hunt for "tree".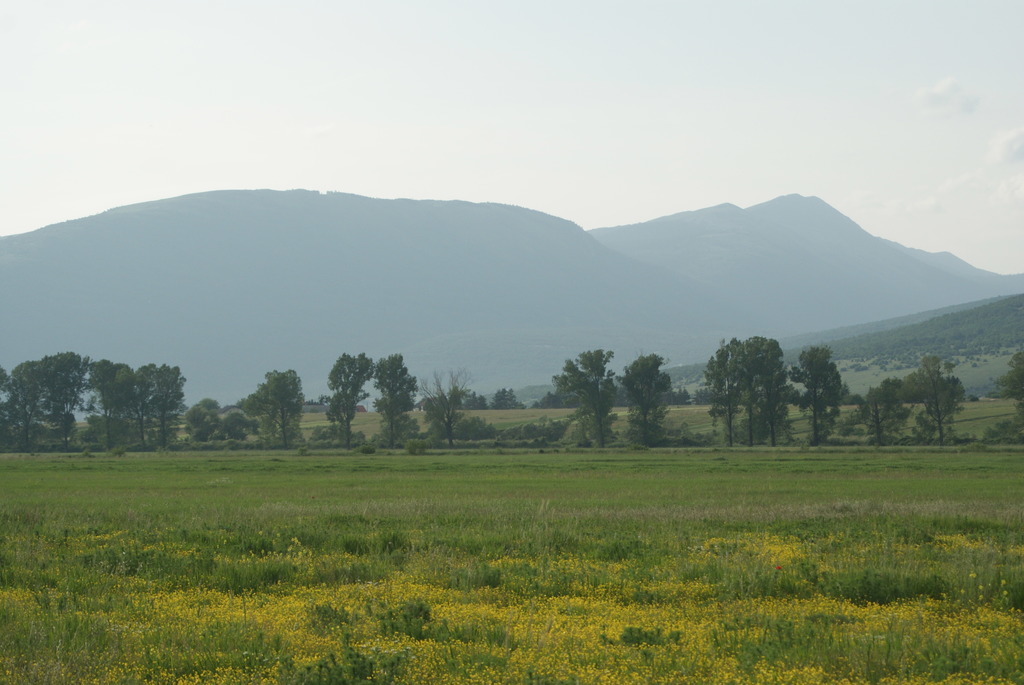
Hunted down at (488, 386, 527, 409).
